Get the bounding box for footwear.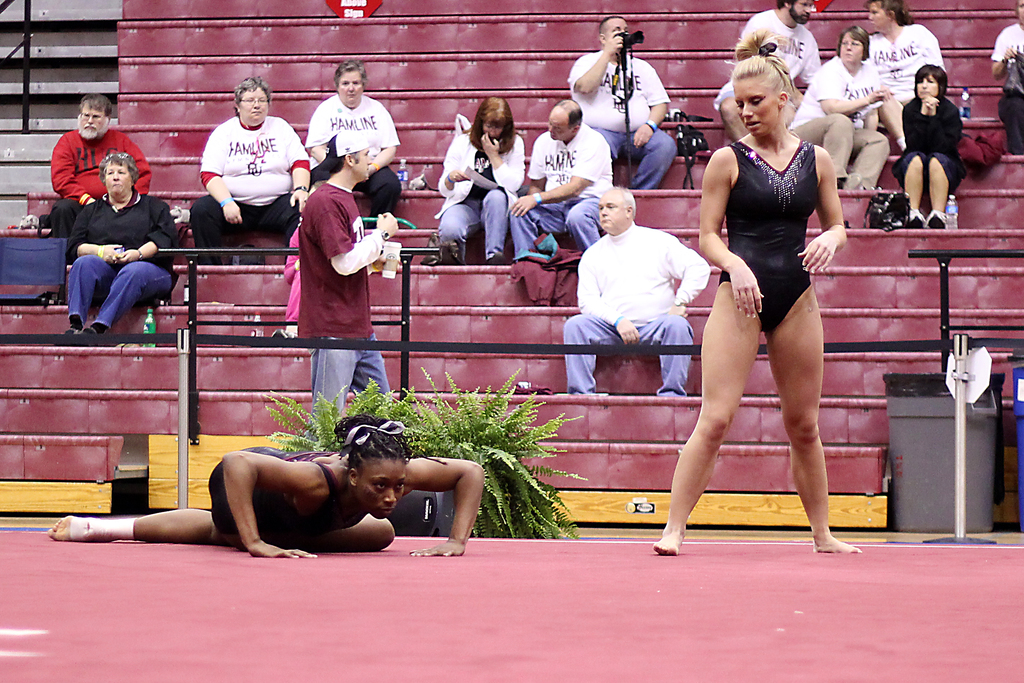
926, 208, 950, 233.
